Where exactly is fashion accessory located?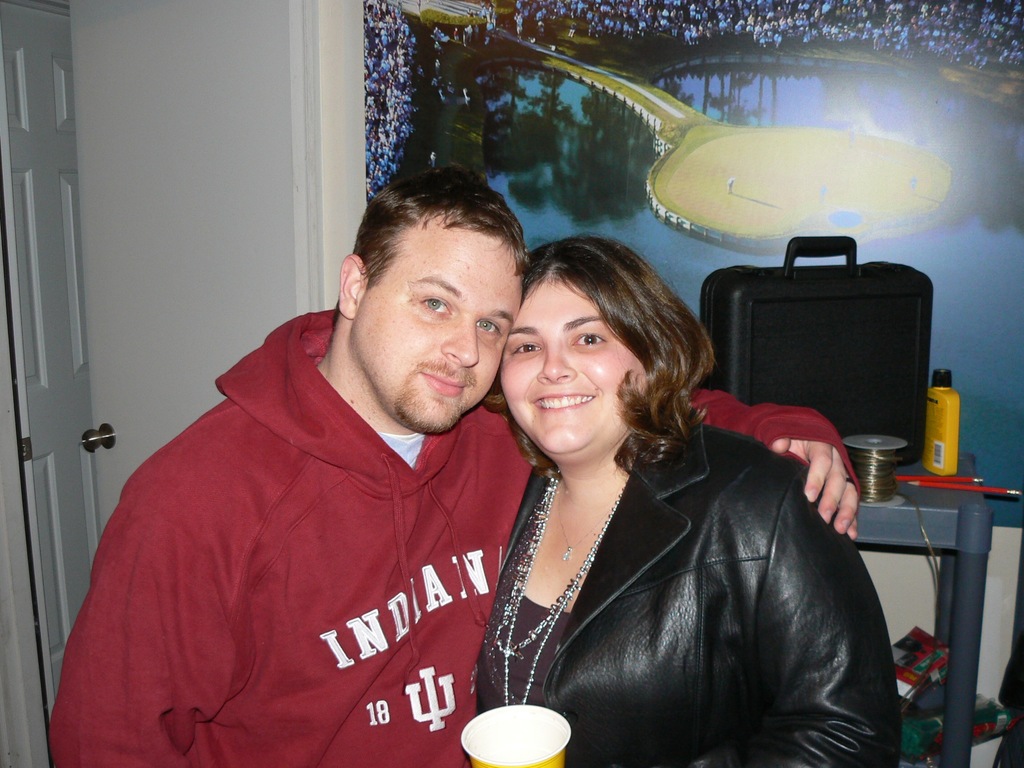
Its bounding box is 492/465/633/709.
